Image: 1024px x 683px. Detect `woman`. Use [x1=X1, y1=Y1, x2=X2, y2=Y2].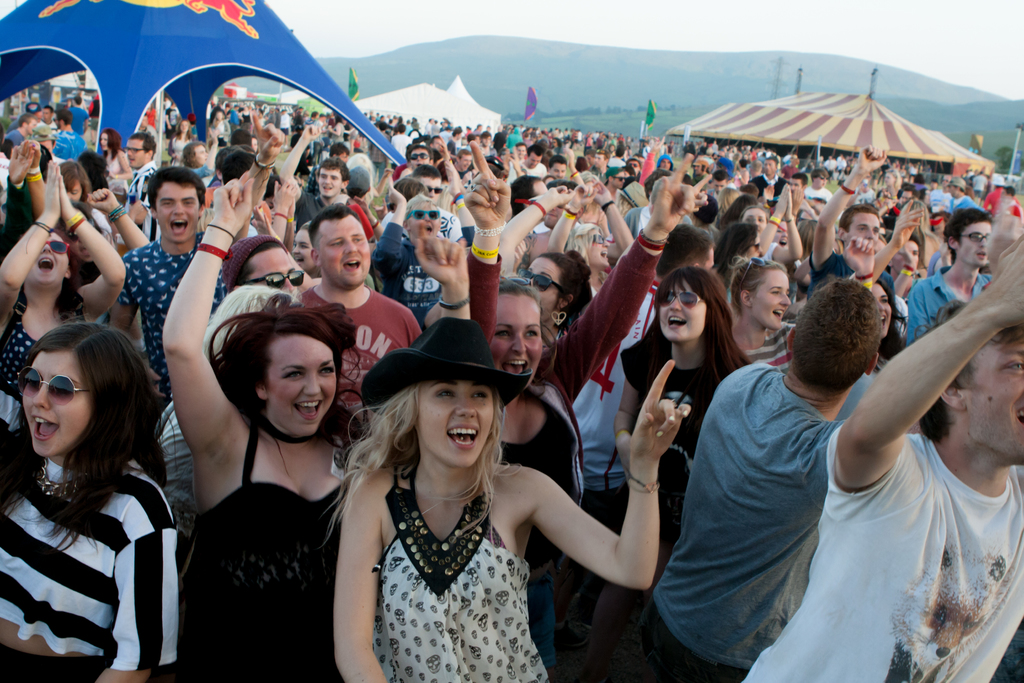
[x1=52, y1=157, x2=116, y2=233].
